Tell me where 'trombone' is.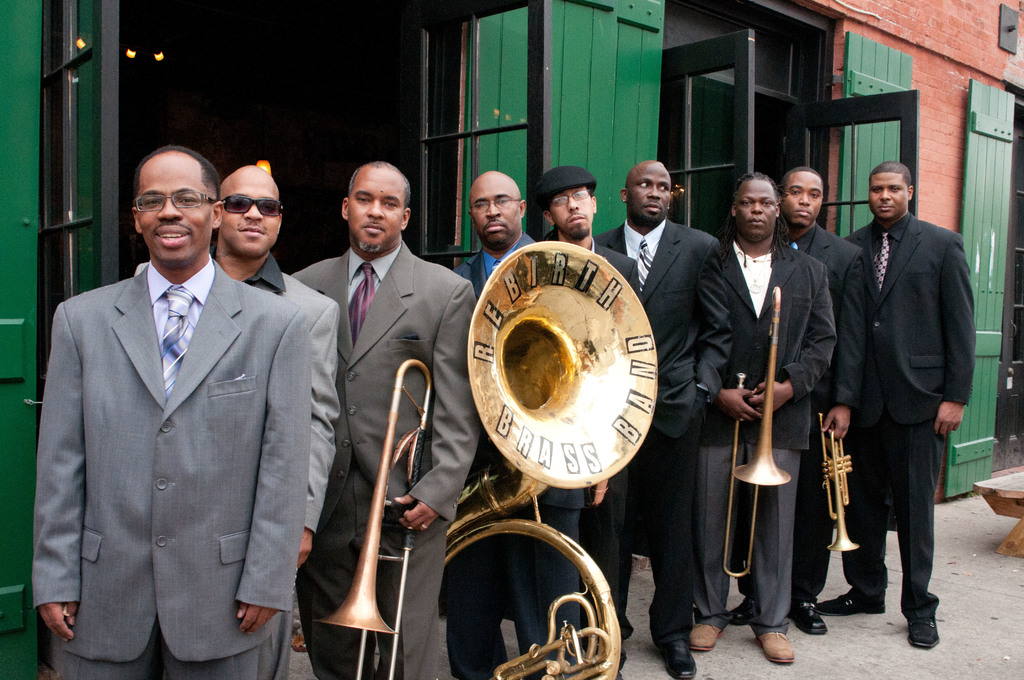
'trombone' is at {"left": 815, "top": 409, "right": 854, "bottom": 551}.
